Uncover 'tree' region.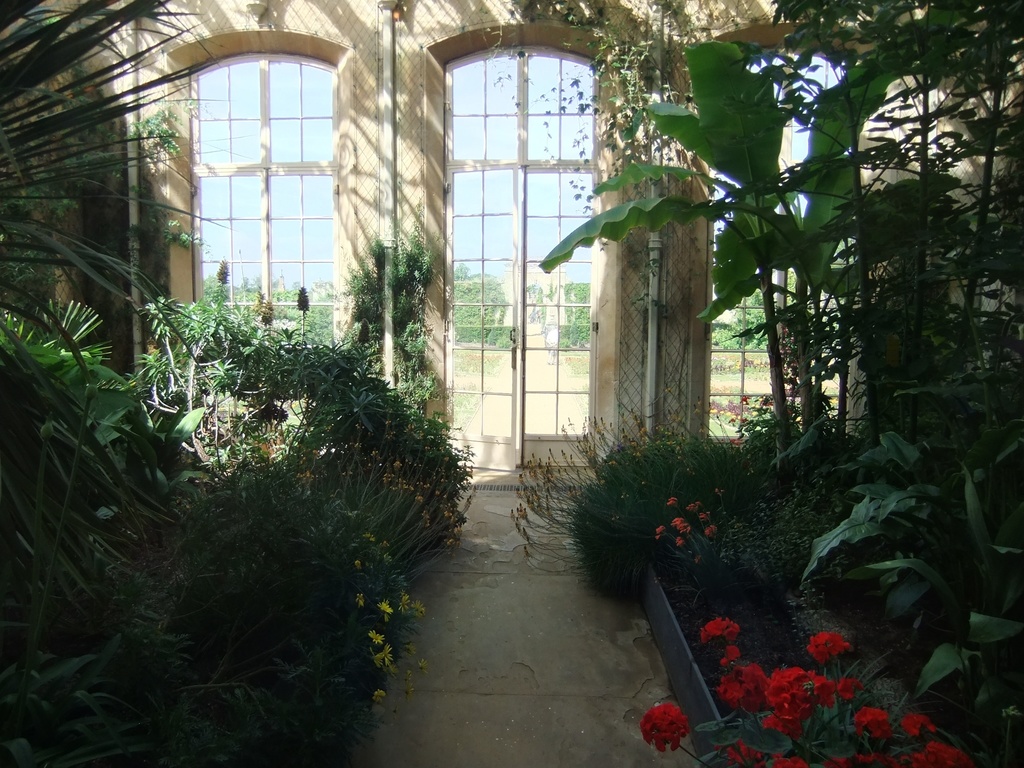
Uncovered: bbox=[340, 219, 426, 426].
